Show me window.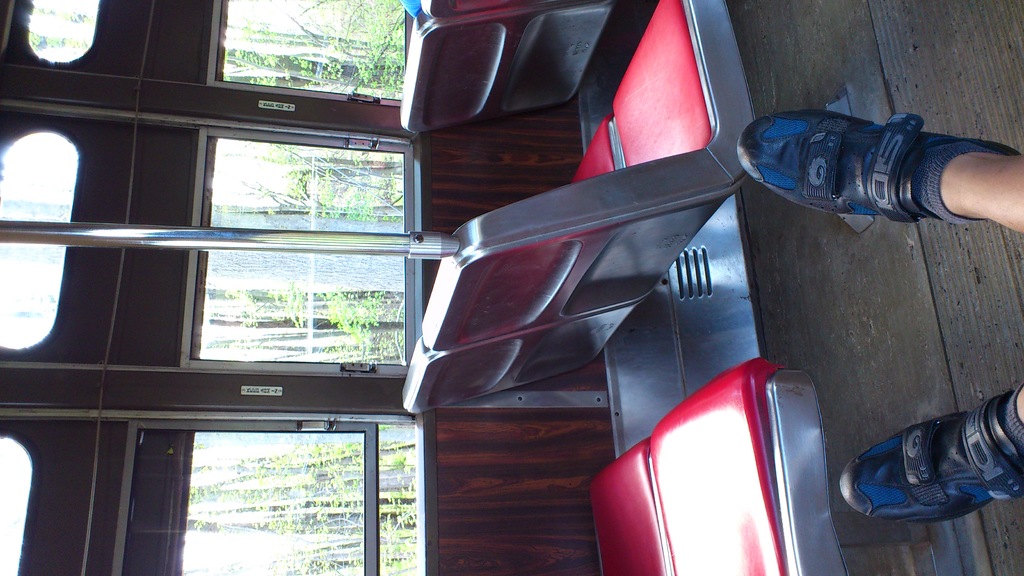
window is here: (x1=219, y1=0, x2=417, y2=99).
